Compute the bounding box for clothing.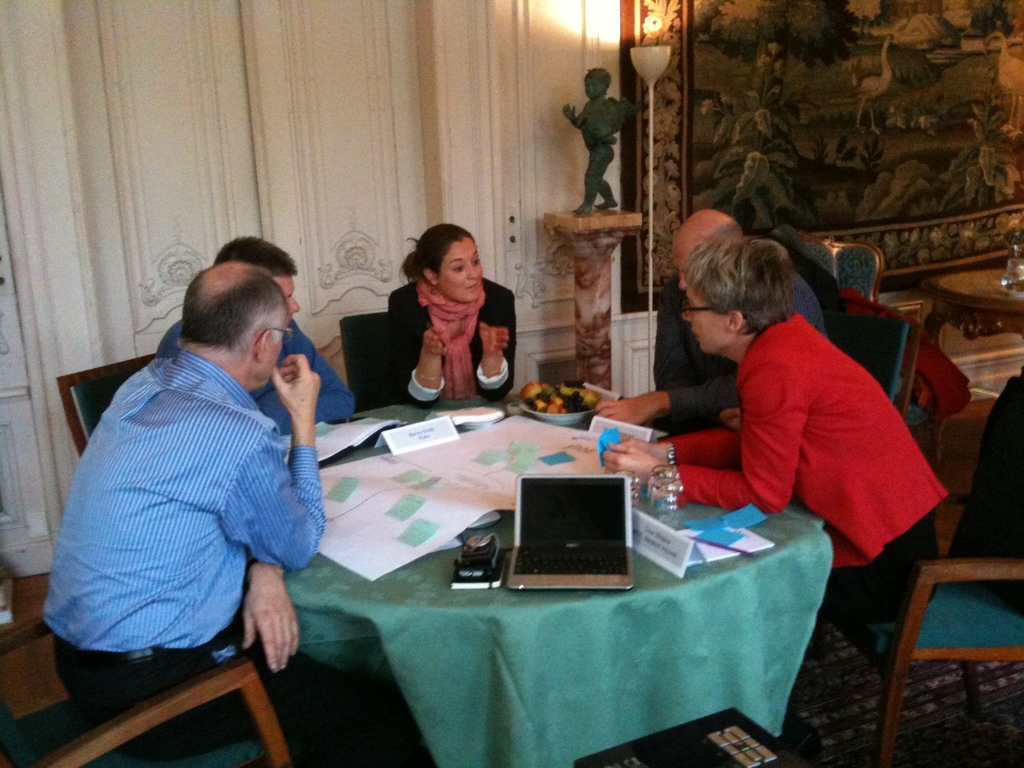
rect(411, 282, 490, 390).
